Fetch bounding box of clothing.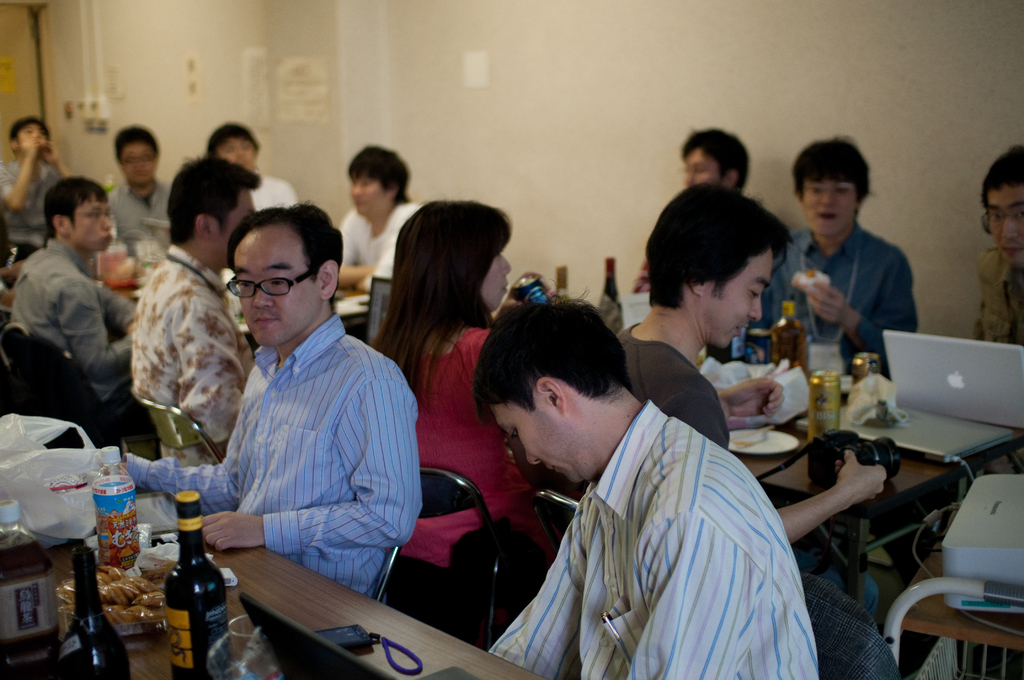
Bbox: rect(98, 184, 173, 245).
